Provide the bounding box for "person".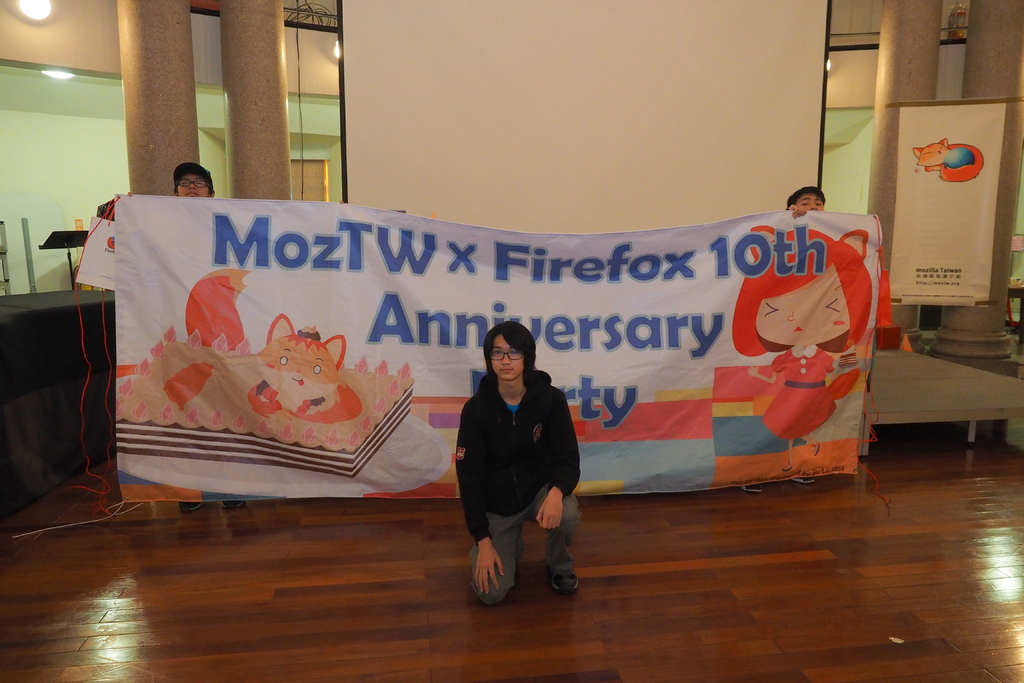
left=736, top=218, right=870, bottom=478.
